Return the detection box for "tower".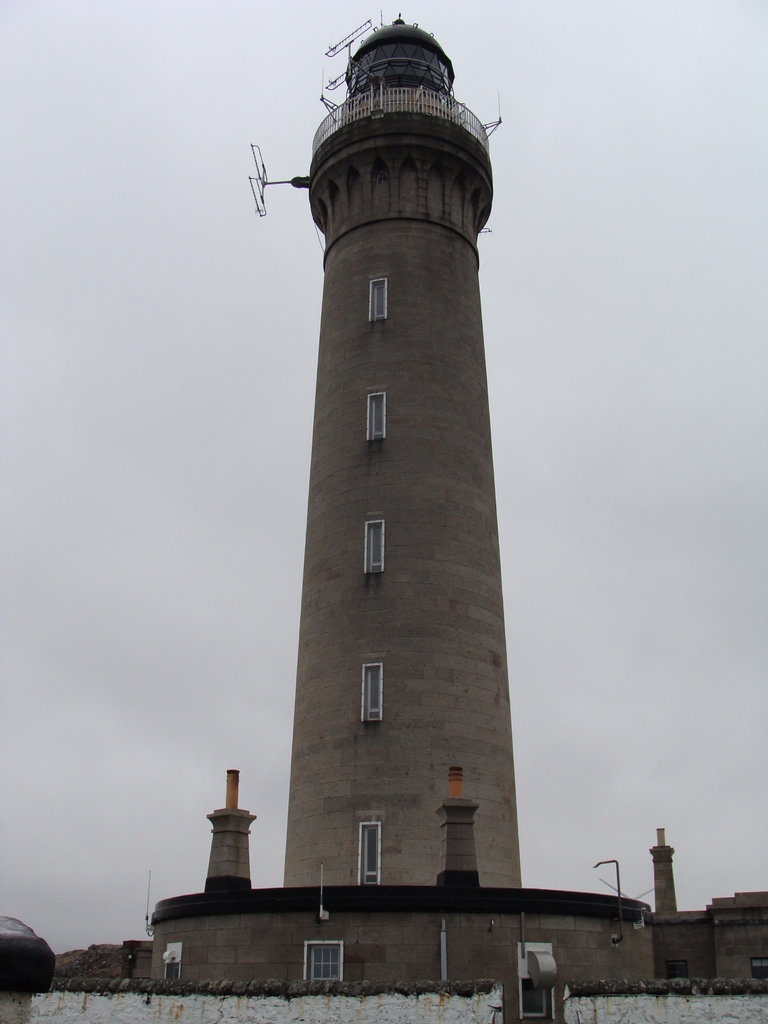
locate(151, 8, 767, 993).
